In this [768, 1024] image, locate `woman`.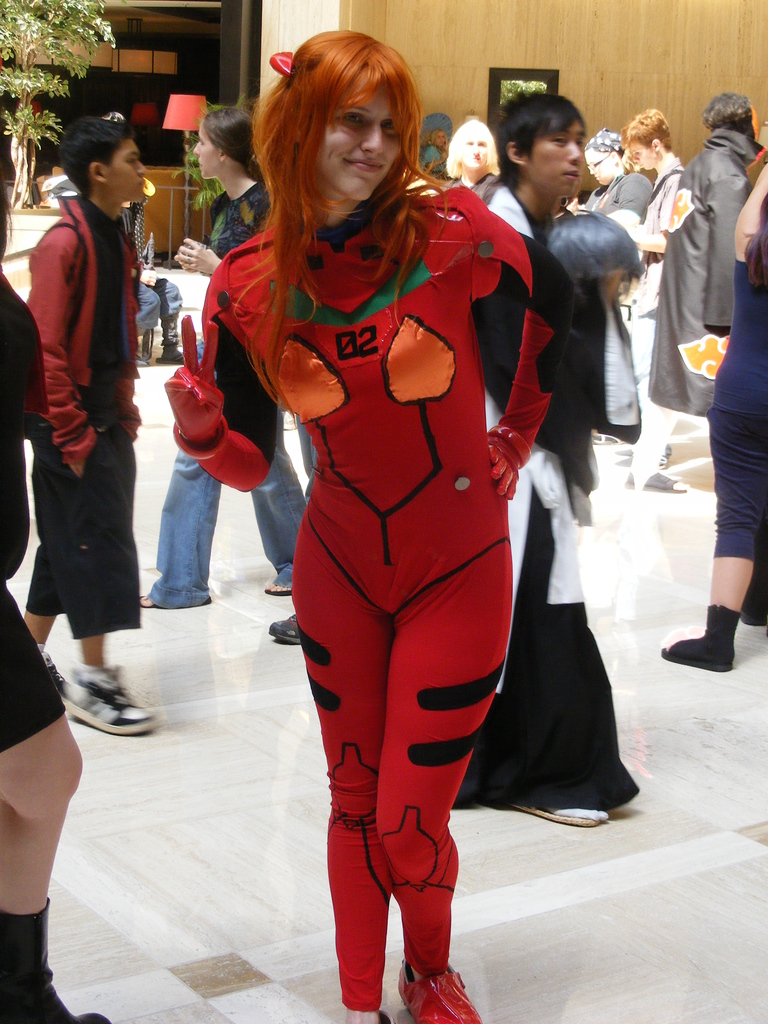
Bounding box: detection(581, 145, 656, 447).
